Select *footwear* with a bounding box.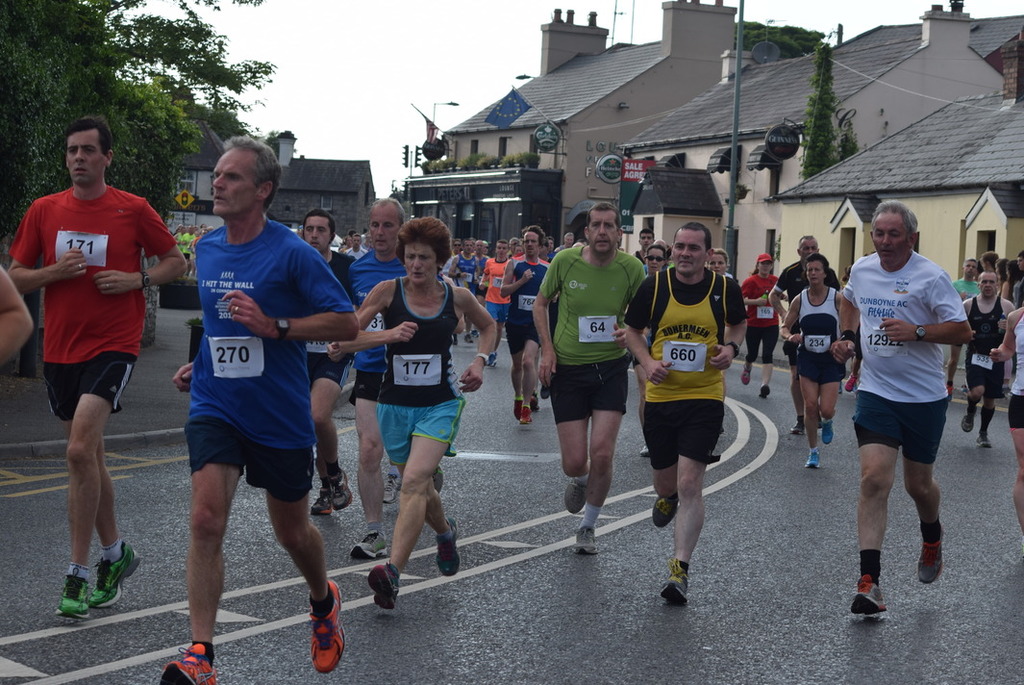
region(57, 569, 94, 619).
